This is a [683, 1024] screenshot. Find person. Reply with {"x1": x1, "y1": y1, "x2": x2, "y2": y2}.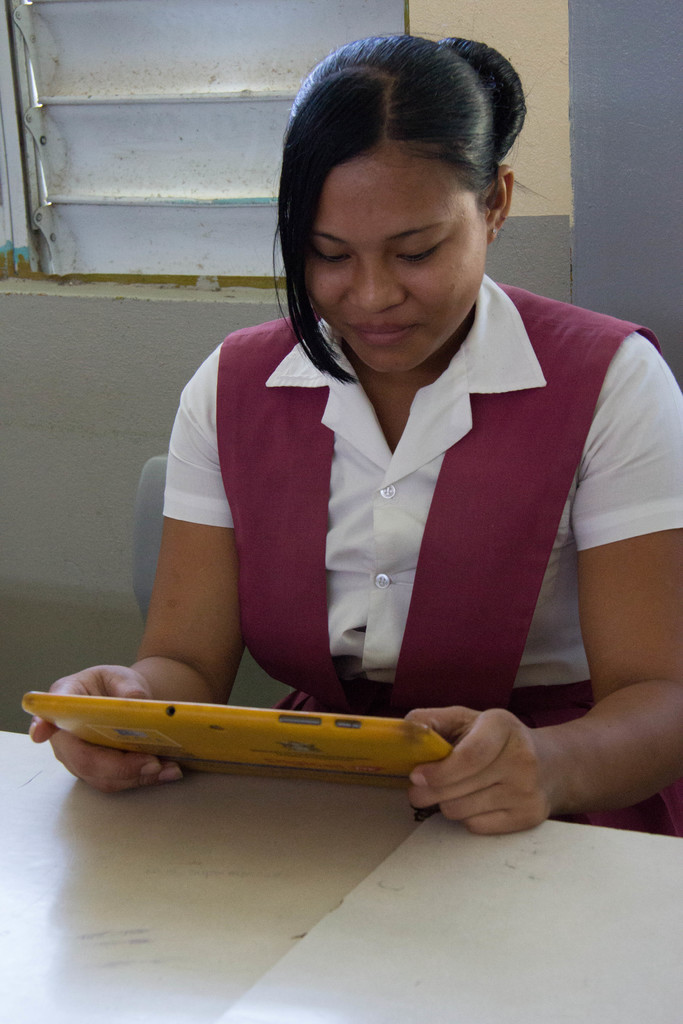
{"x1": 22, "y1": 31, "x2": 682, "y2": 834}.
